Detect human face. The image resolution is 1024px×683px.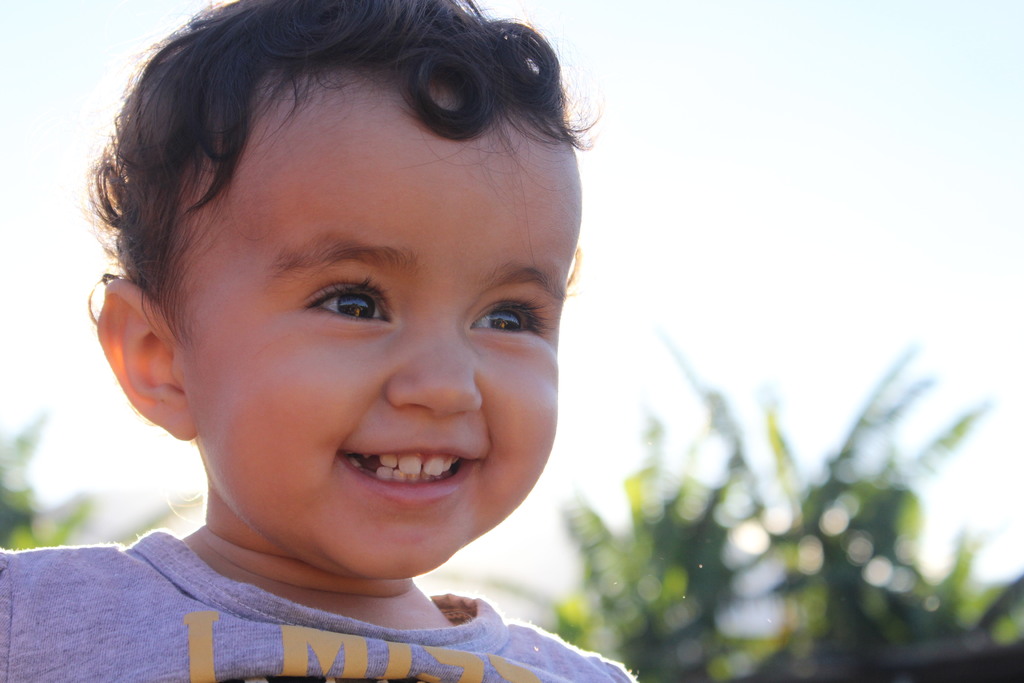
bbox(178, 106, 585, 579).
